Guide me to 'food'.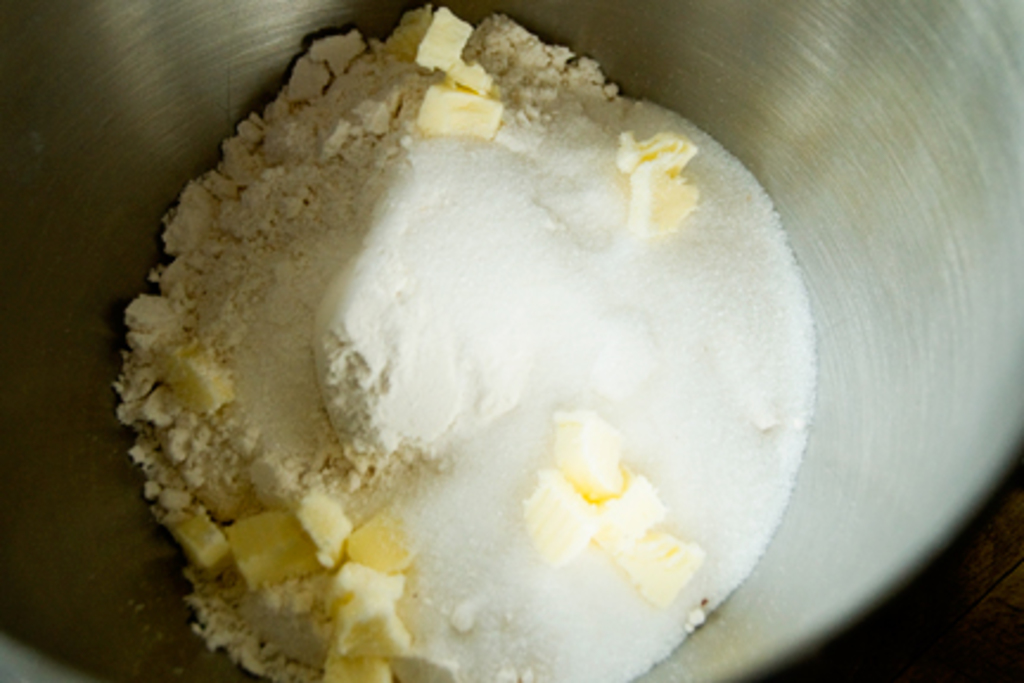
Guidance: left=292, top=78, right=818, bottom=591.
